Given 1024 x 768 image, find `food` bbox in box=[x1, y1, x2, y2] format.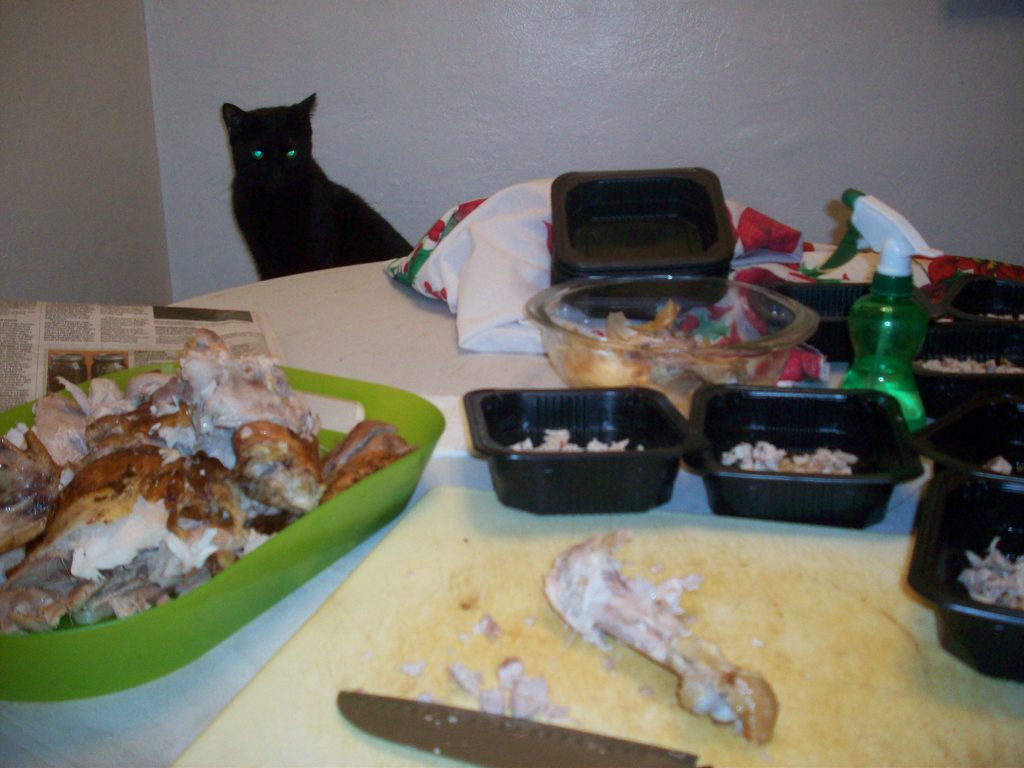
box=[979, 455, 1015, 474].
